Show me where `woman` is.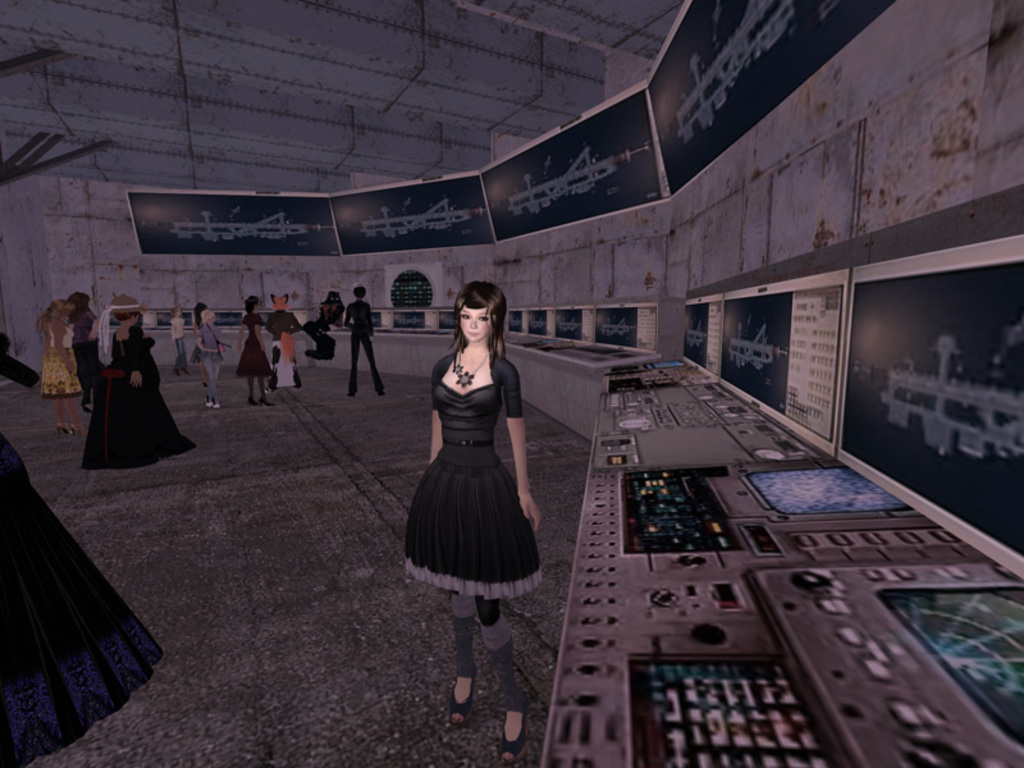
`woman` is at select_region(233, 291, 274, 404).
